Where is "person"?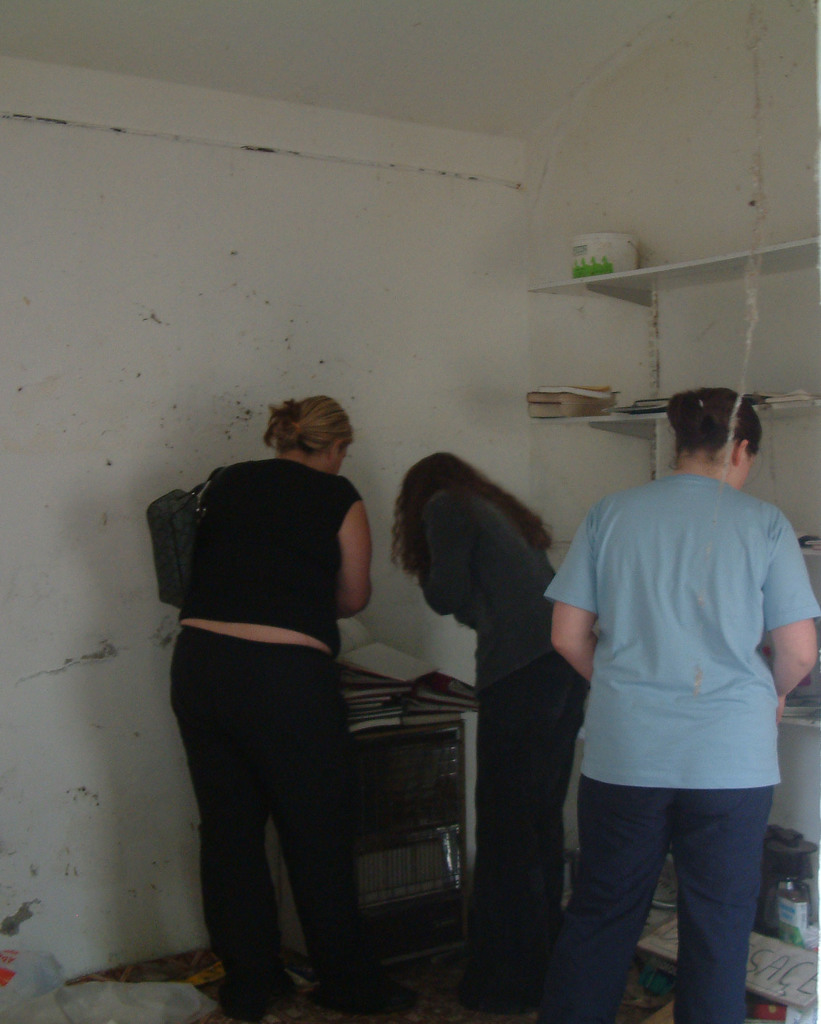
bbox=(166, 391, 410, 1011).
